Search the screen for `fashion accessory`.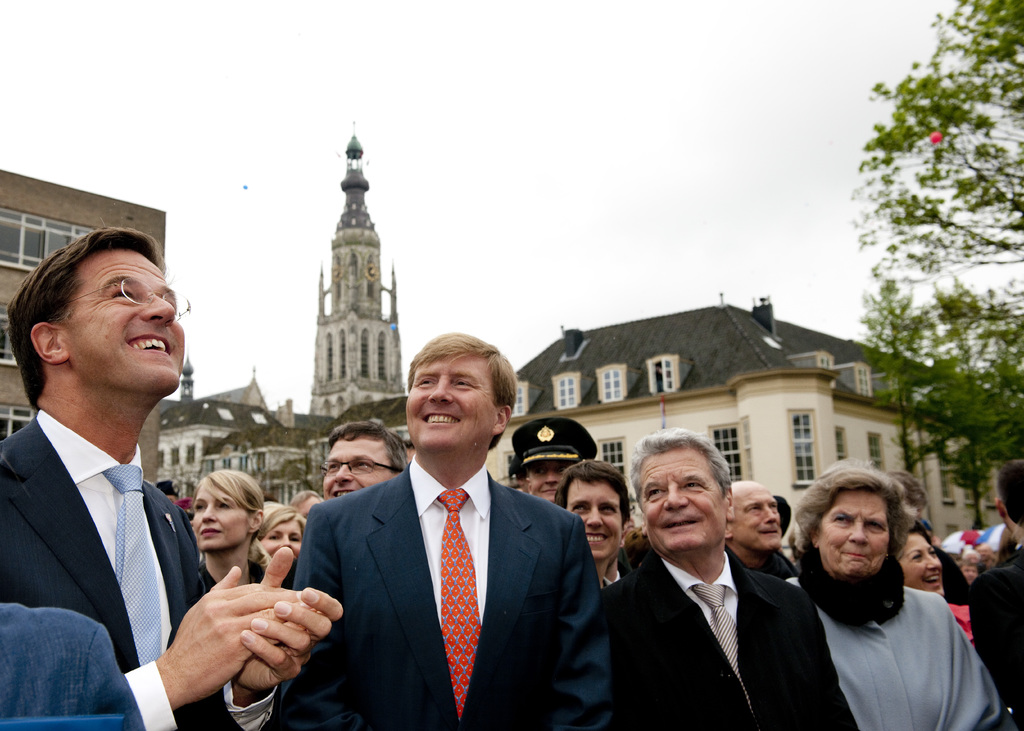
Found at {"left": 496, "top": 418, "right": 608, "bottom": 467}.
